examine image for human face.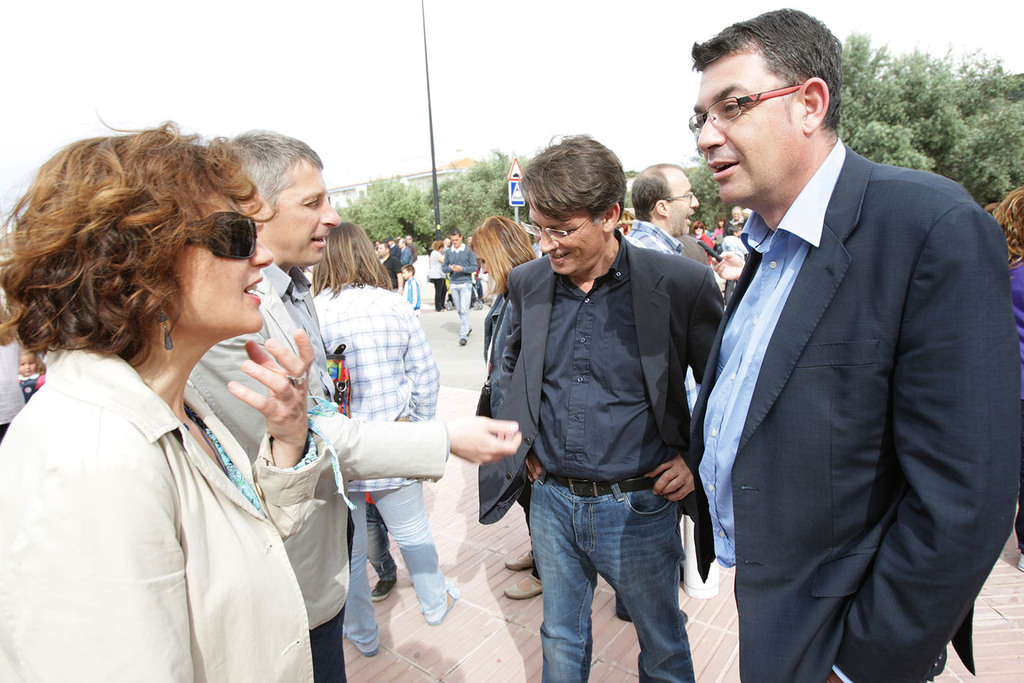
Examination result: l=529, t=196, r=601, b=281.
